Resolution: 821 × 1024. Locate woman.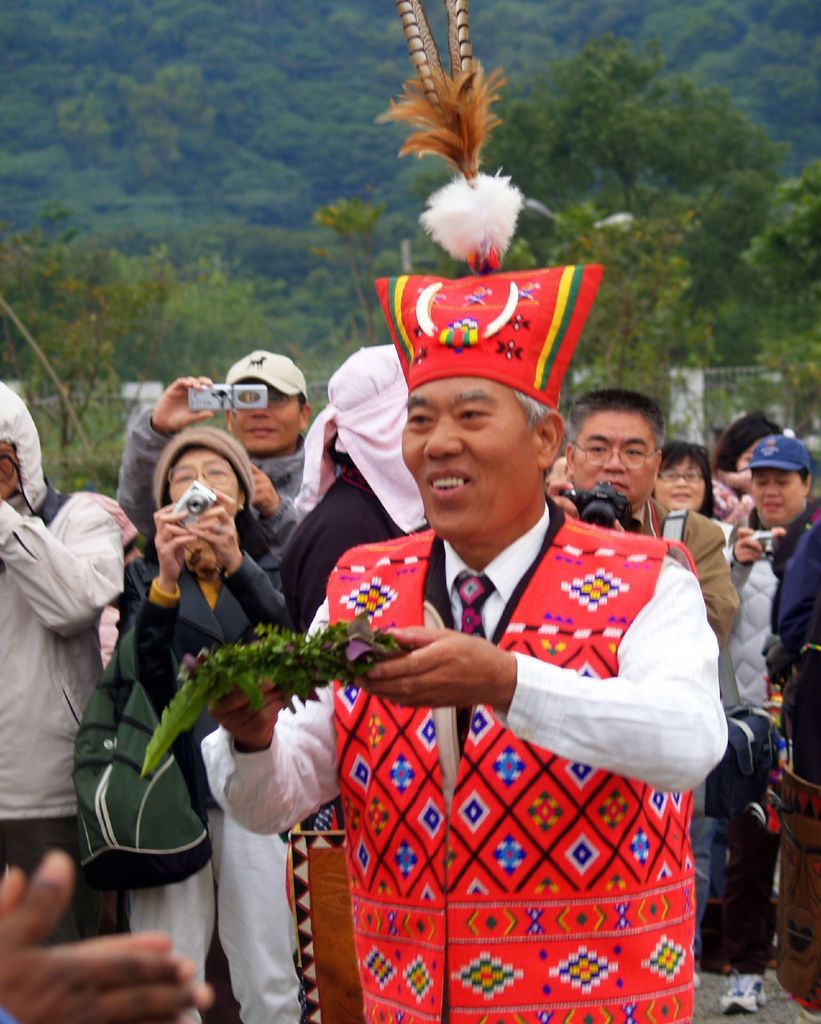
647, 435, 716, 519.
